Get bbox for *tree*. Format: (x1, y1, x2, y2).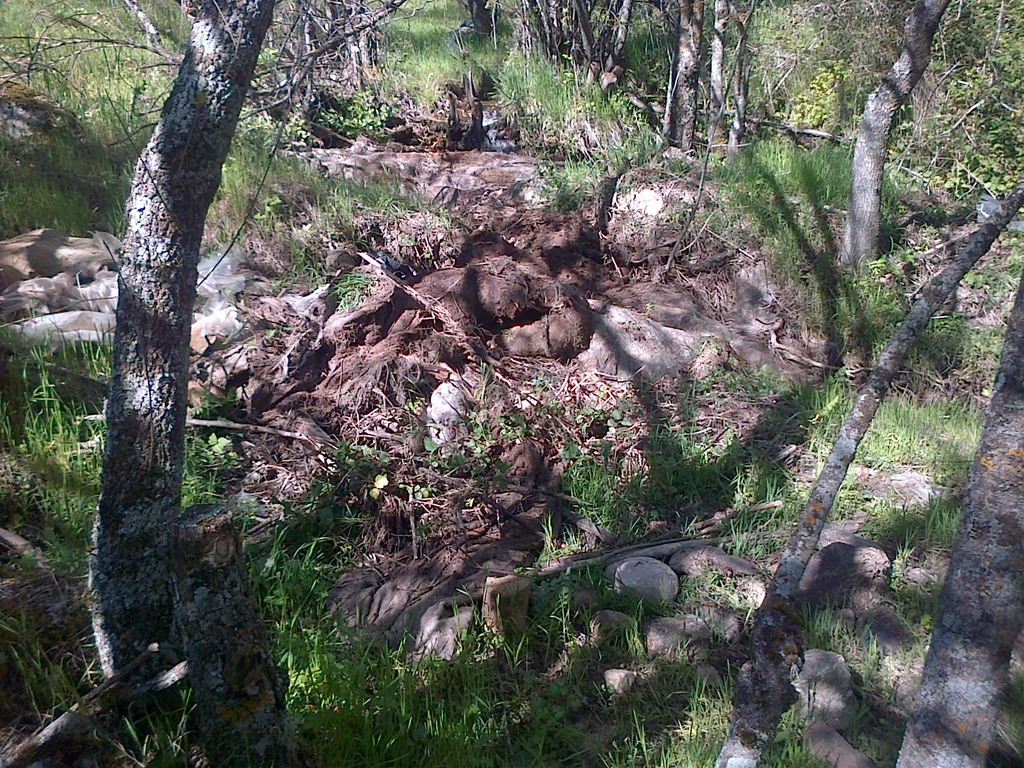
(0, 3, 296, 764).
